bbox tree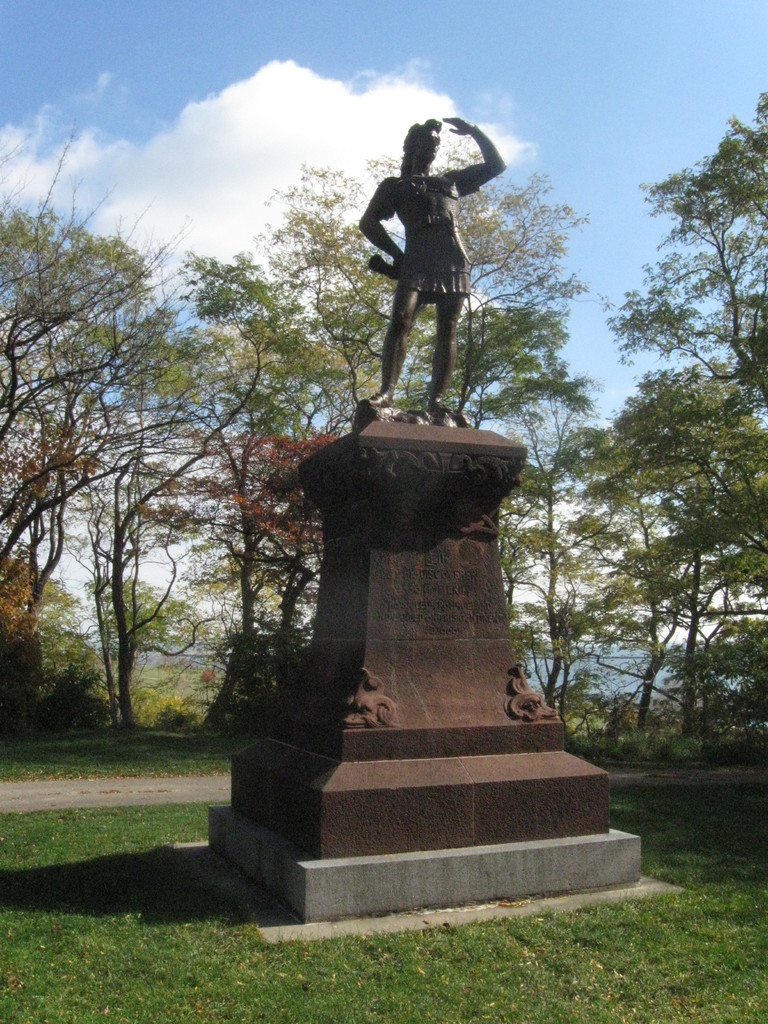
(left=262, top=132, right=584, bottom=421)
